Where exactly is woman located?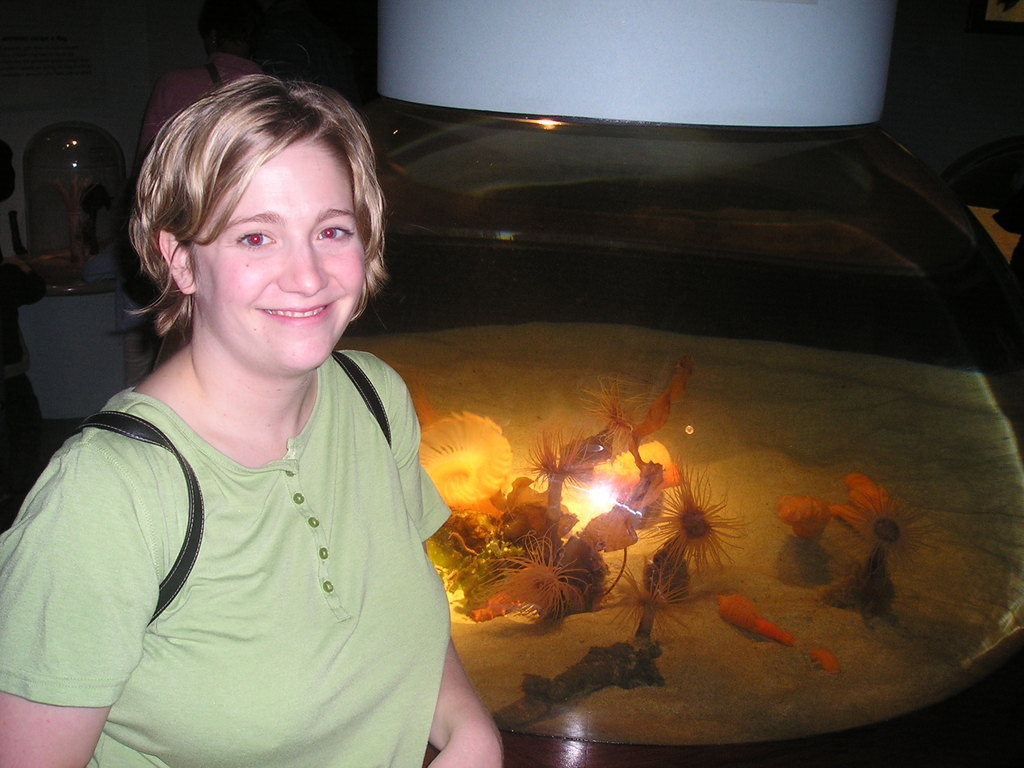
Its bounding box is 21:67:465:755.
